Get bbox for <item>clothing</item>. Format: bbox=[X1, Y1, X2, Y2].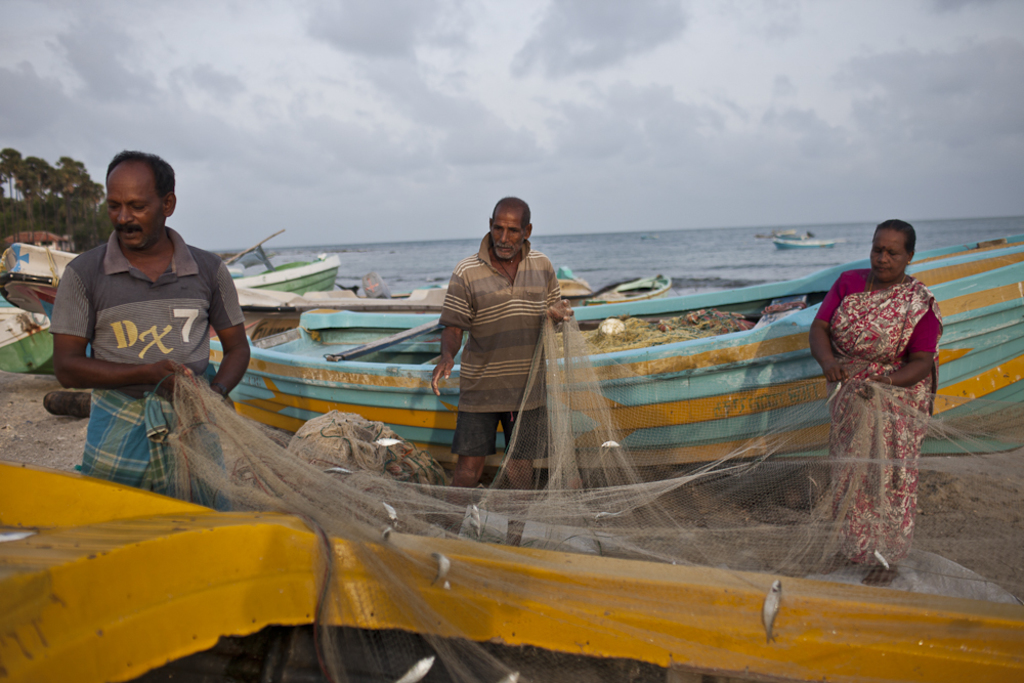
bbox=[50, 193, 245, 486].
